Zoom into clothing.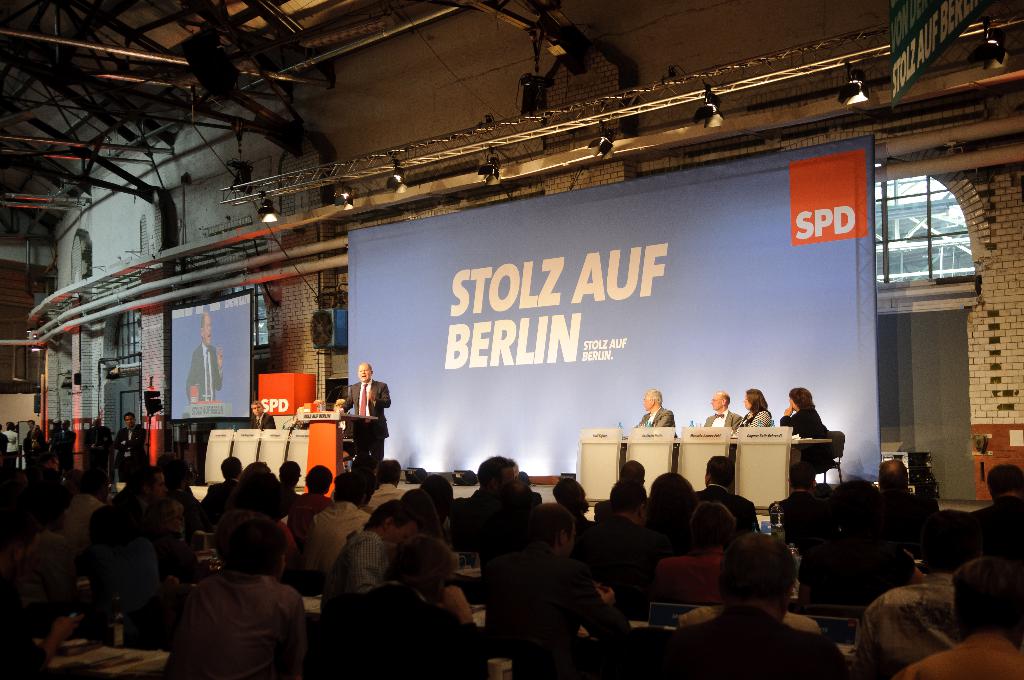
Zoom target: select_region(677, 606, 858, 677).
